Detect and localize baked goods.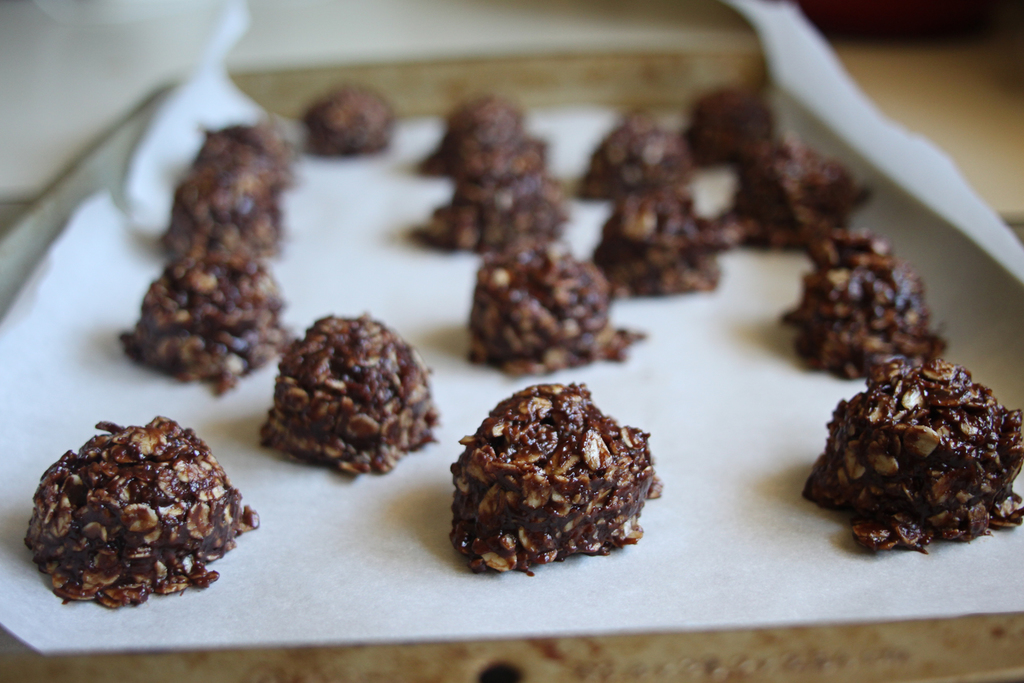
Localized at BBox(463, 238, 646, 373).
